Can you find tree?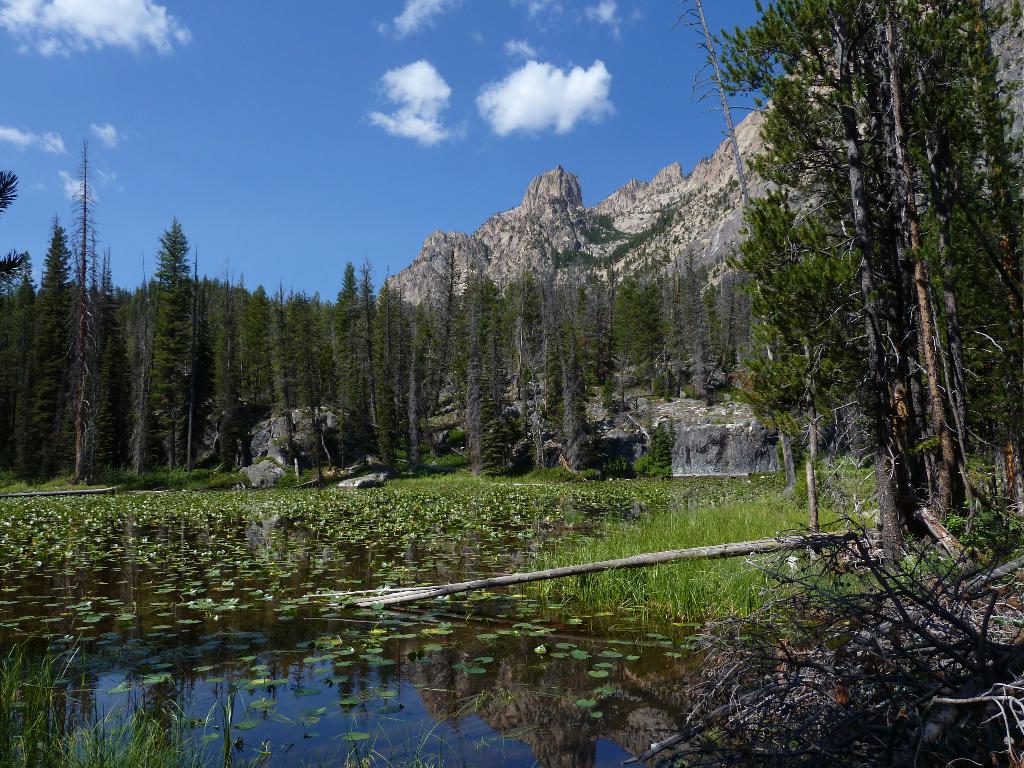
Yes, bounding box: <bbox>241, 281, 282, 415</bbox>.
